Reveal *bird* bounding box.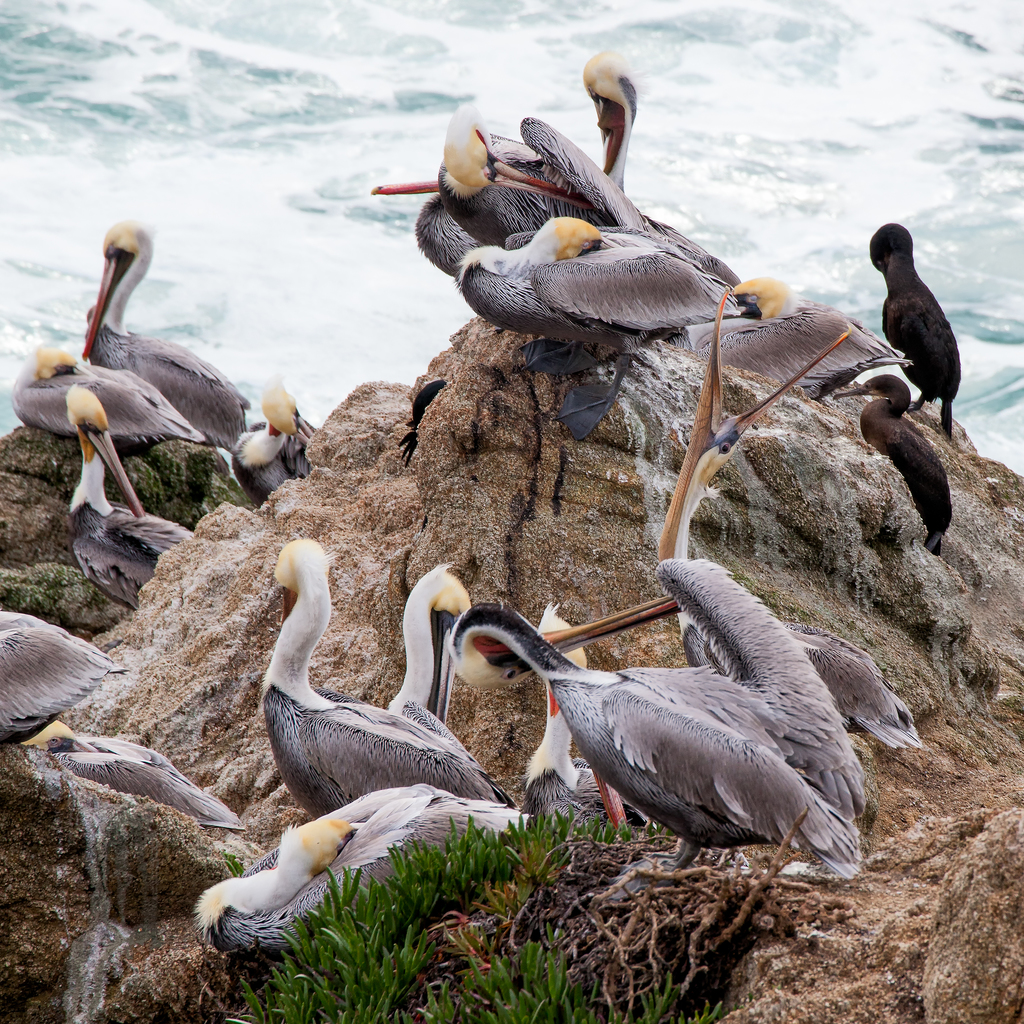
Revealed: left=389, top=566, right=473, bottom=727.
